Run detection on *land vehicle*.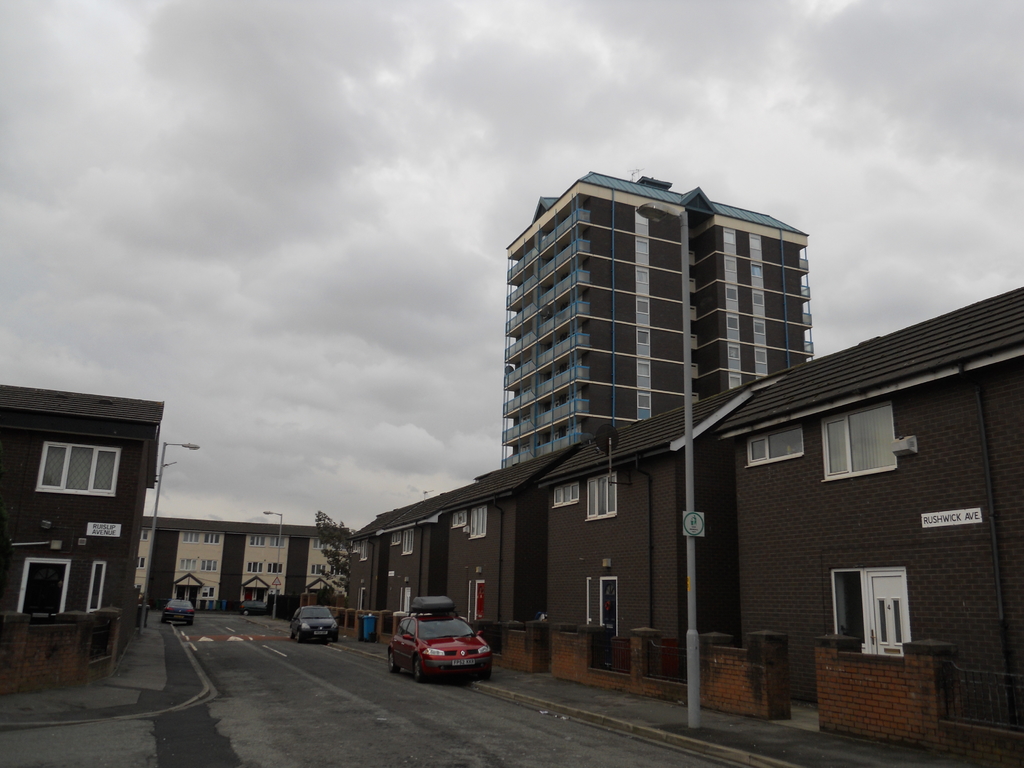
Result: rect(160, 595, 195, 623).
